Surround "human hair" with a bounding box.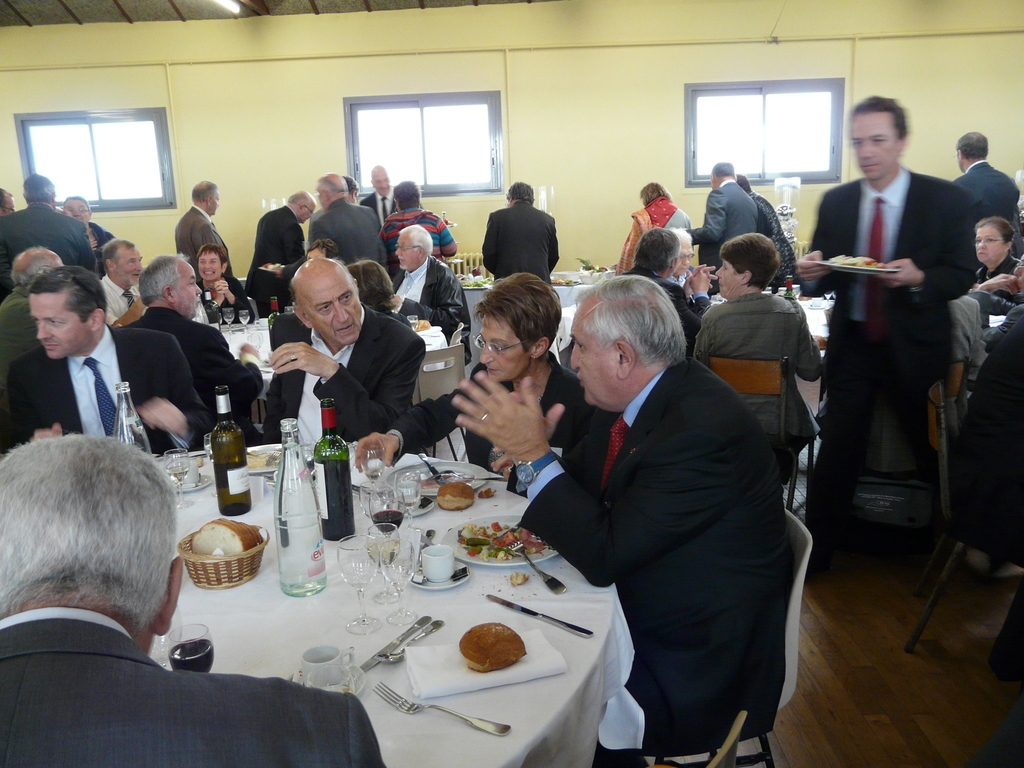
[left=734, top=175, right=756, bottom=195].
